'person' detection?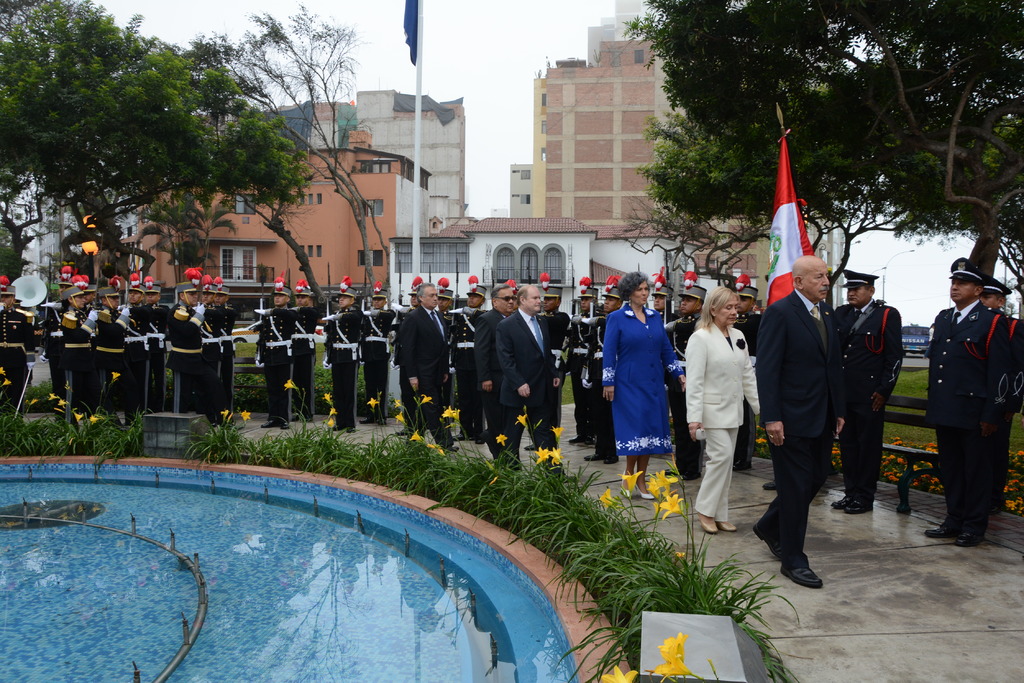
detection(977, 275, 1014, 309)
